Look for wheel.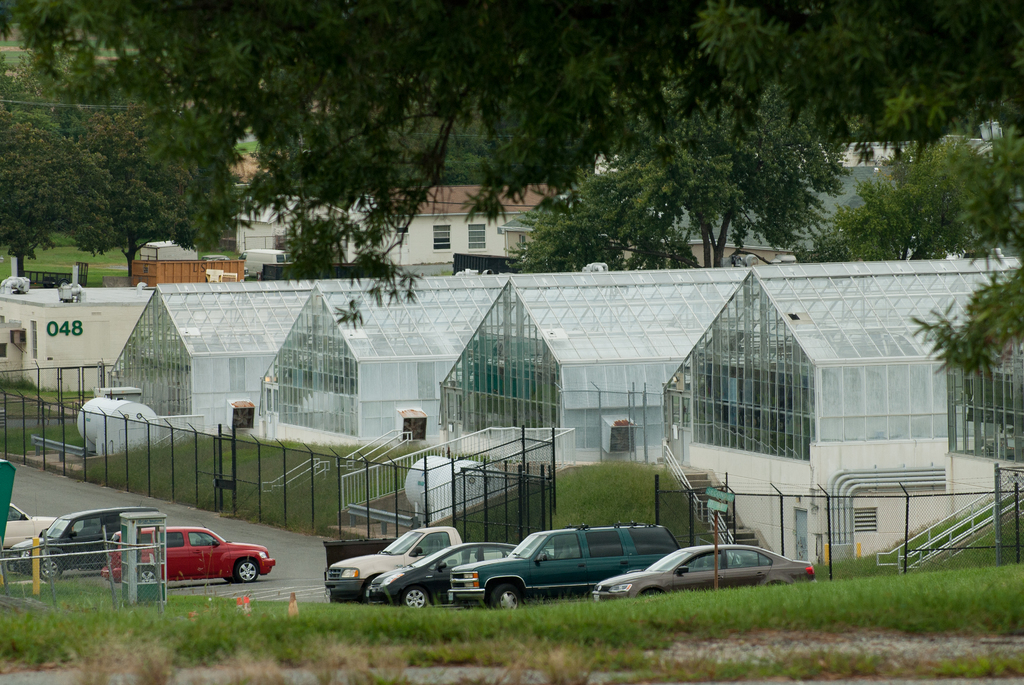
Found: (x1=399, y1=580, x2=431, y2=609).
